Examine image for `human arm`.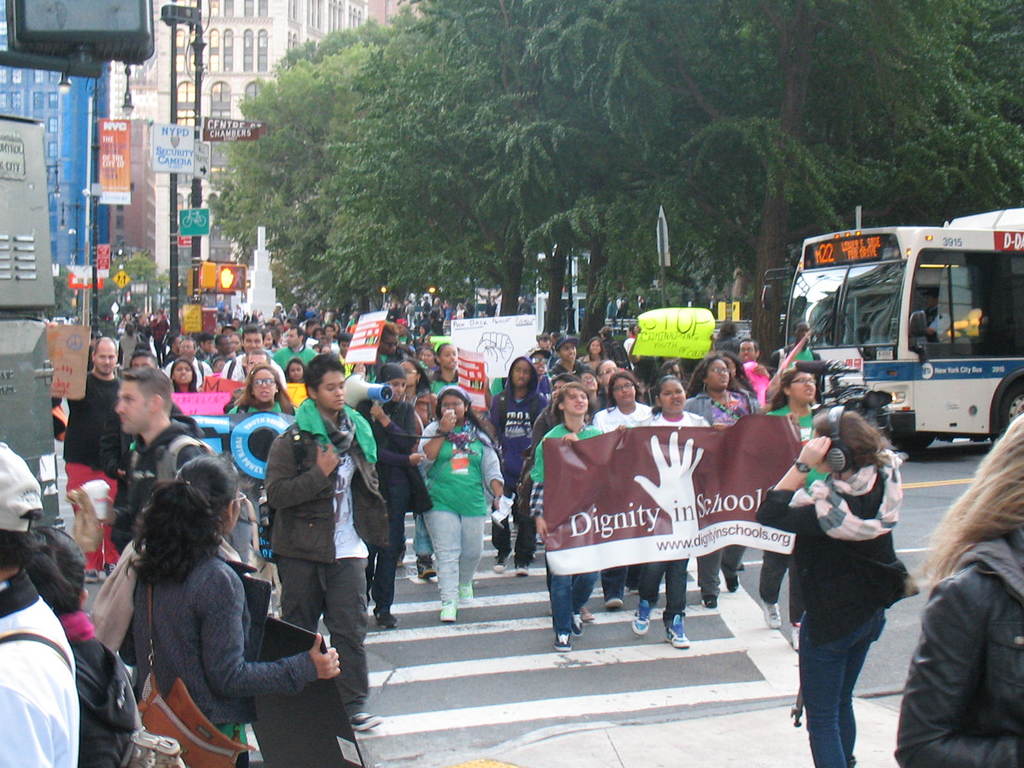
Examination result: (524, 431, 557, 559).
